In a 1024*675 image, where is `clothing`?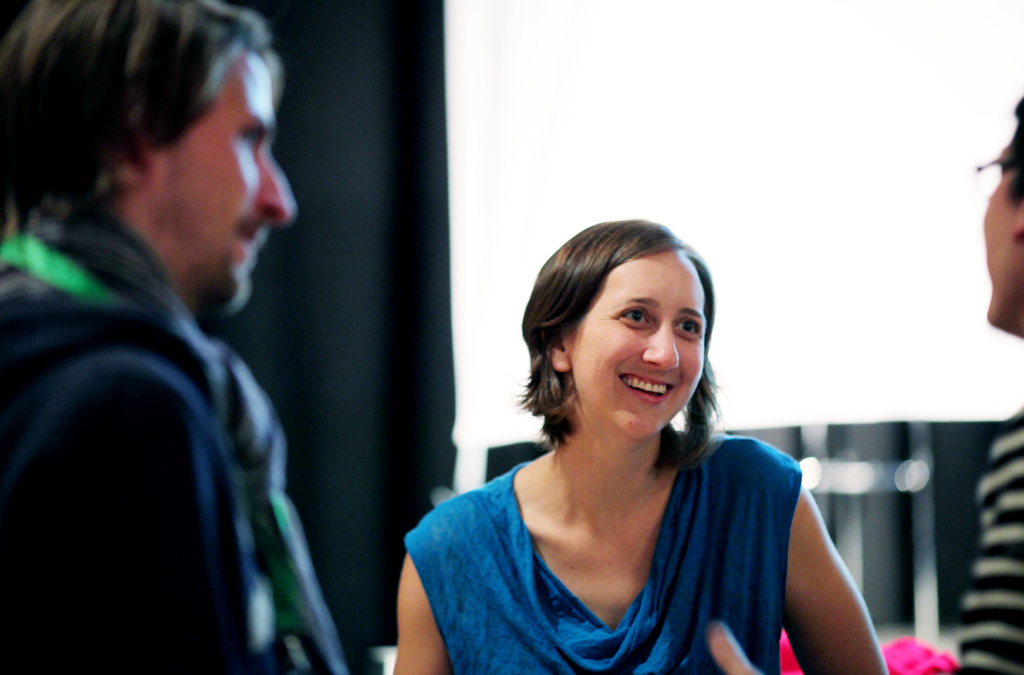
BBox(412, 408, 833, 670).
